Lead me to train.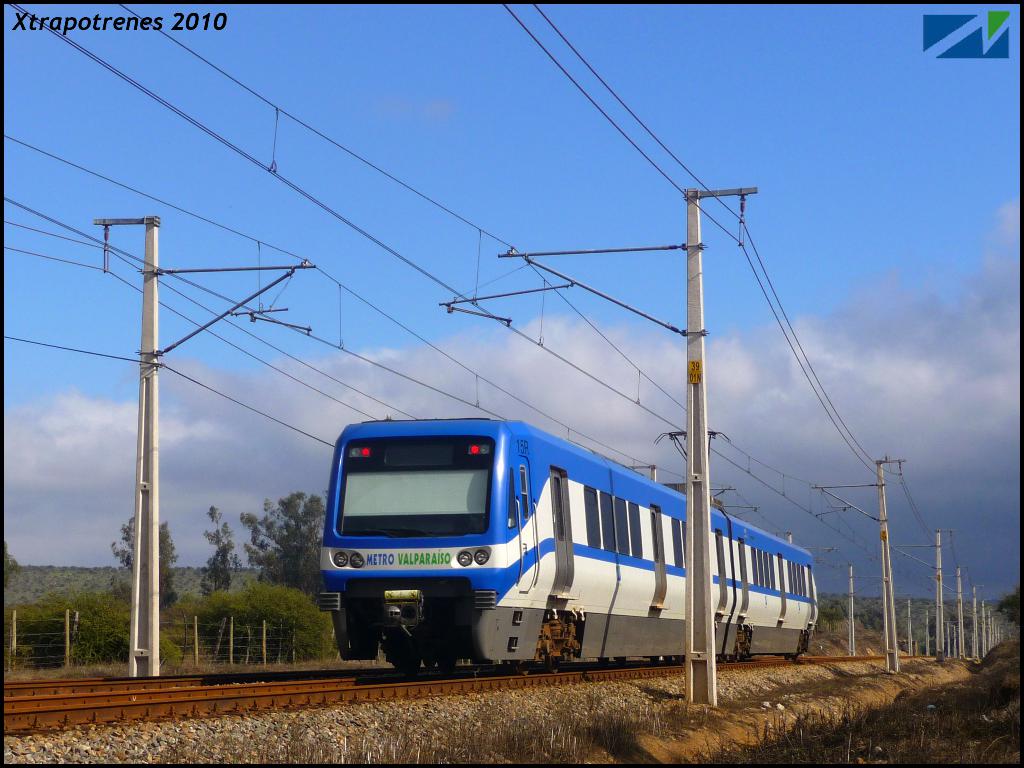
Lead to [left=317, top=418, right=820, bottom=677].
